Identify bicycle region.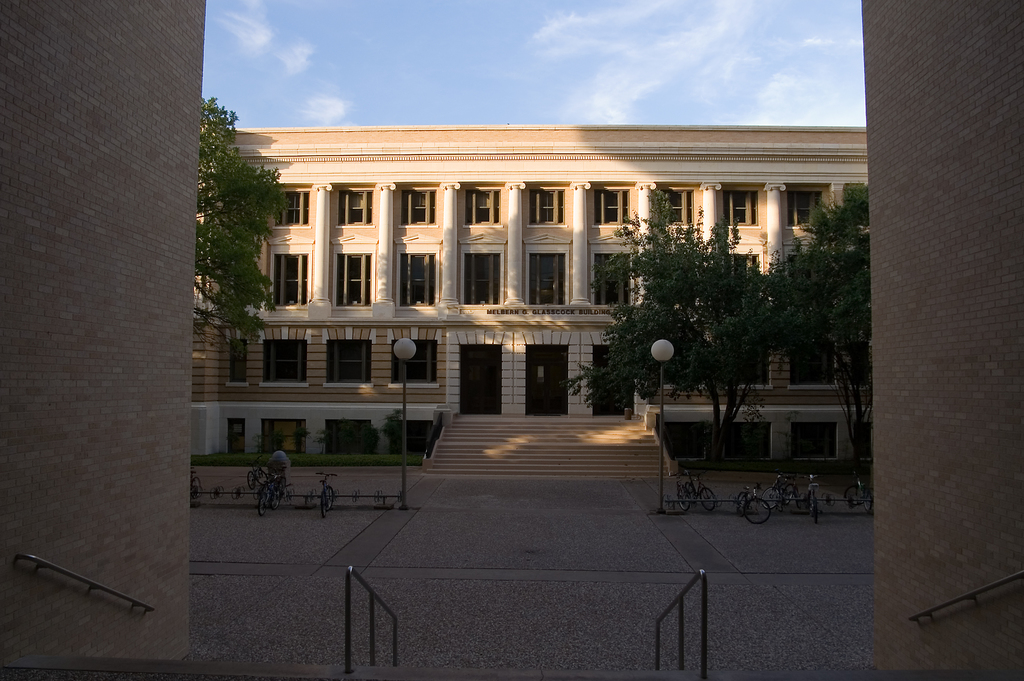
Region: x1=840 y1=473 x2=871 y2=515.
